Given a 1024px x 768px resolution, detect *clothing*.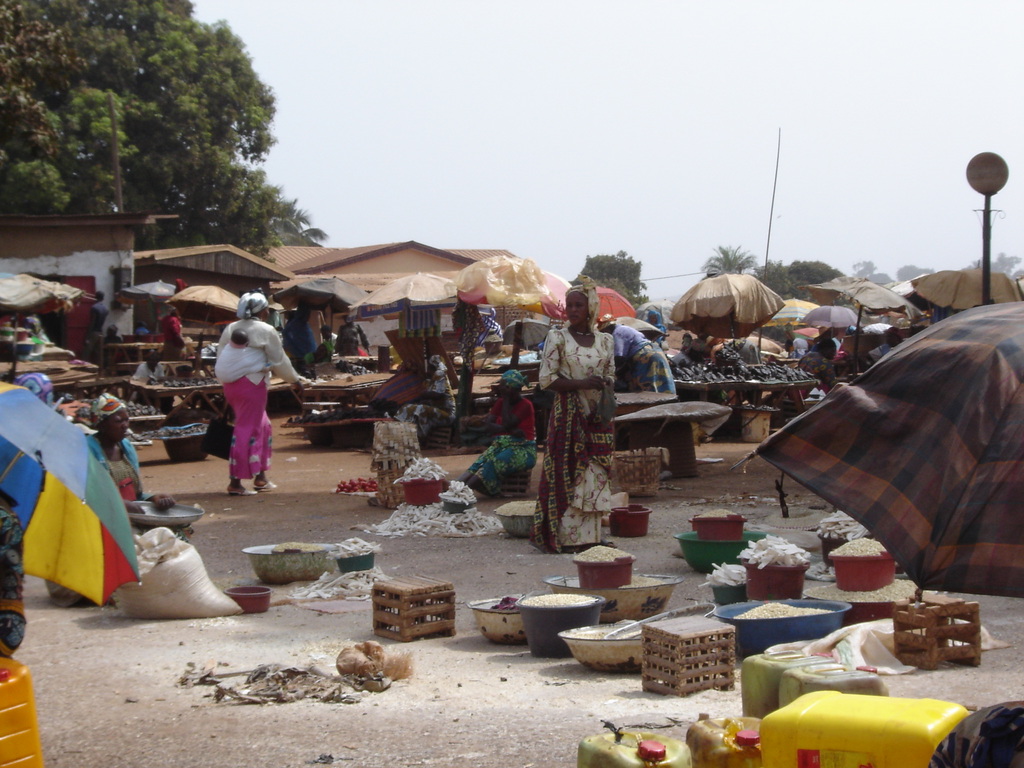
bbox=[870, 337, 911, 361].
